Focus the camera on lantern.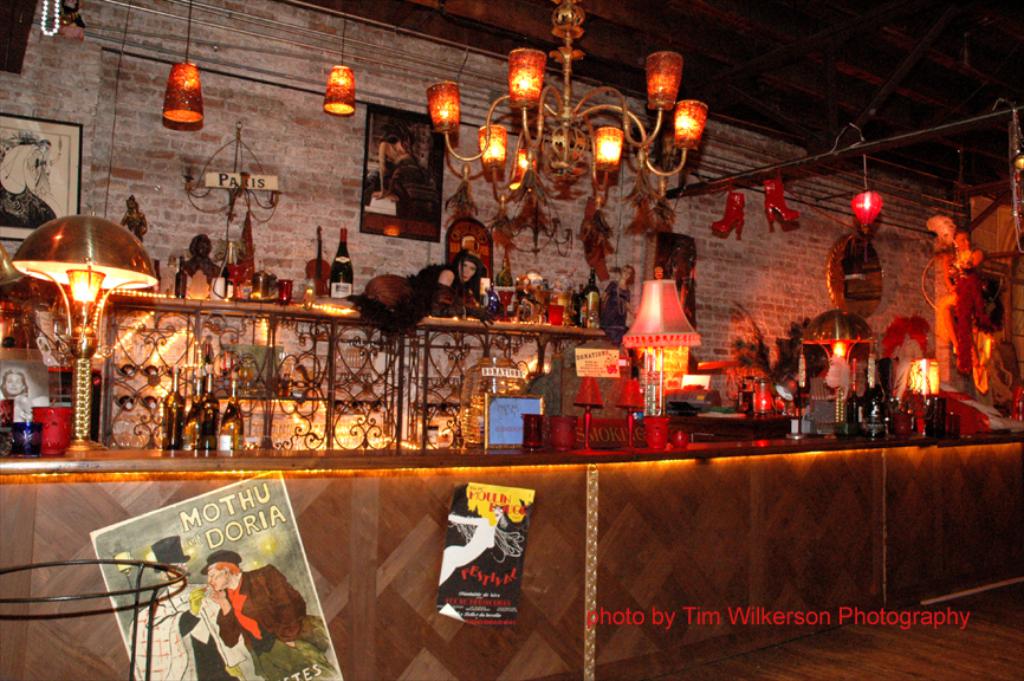
Focus region: 508,53,545,105.
